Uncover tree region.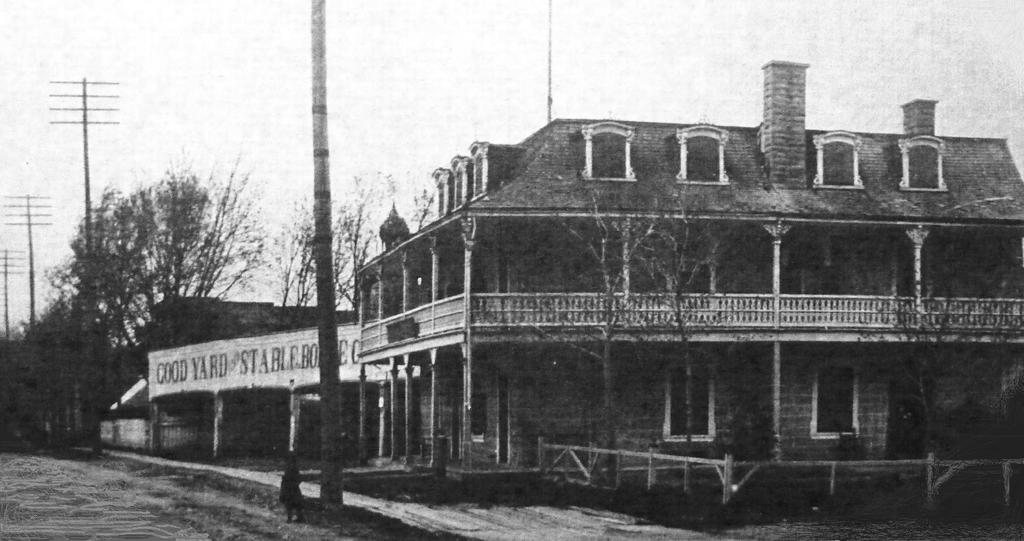
Uncovered: select_region(904, 282, 1023, 537).
